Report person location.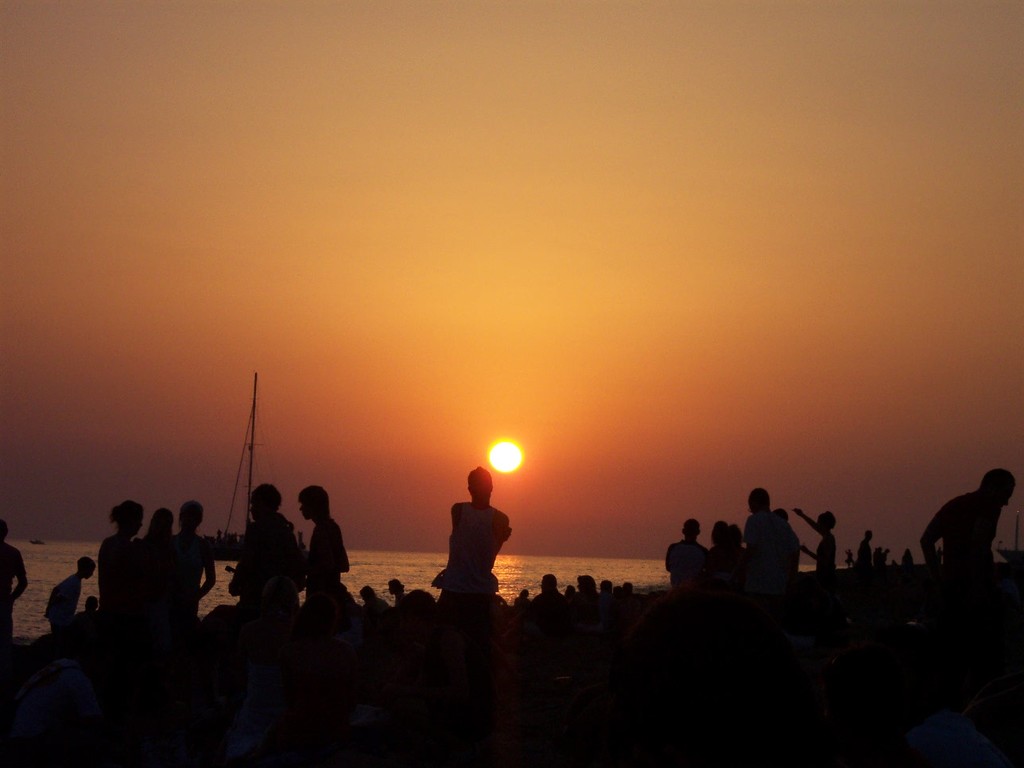
Report: box(219, 479, 306, 604).
